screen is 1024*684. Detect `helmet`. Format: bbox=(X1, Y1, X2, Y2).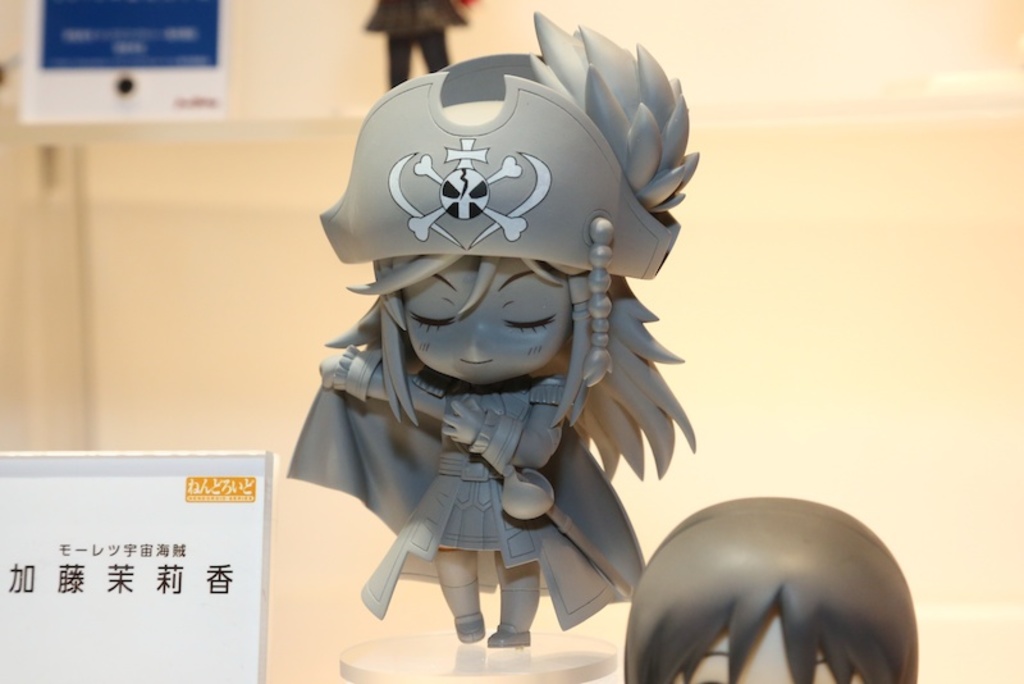
bbox=(328, 37, 668, 433).
